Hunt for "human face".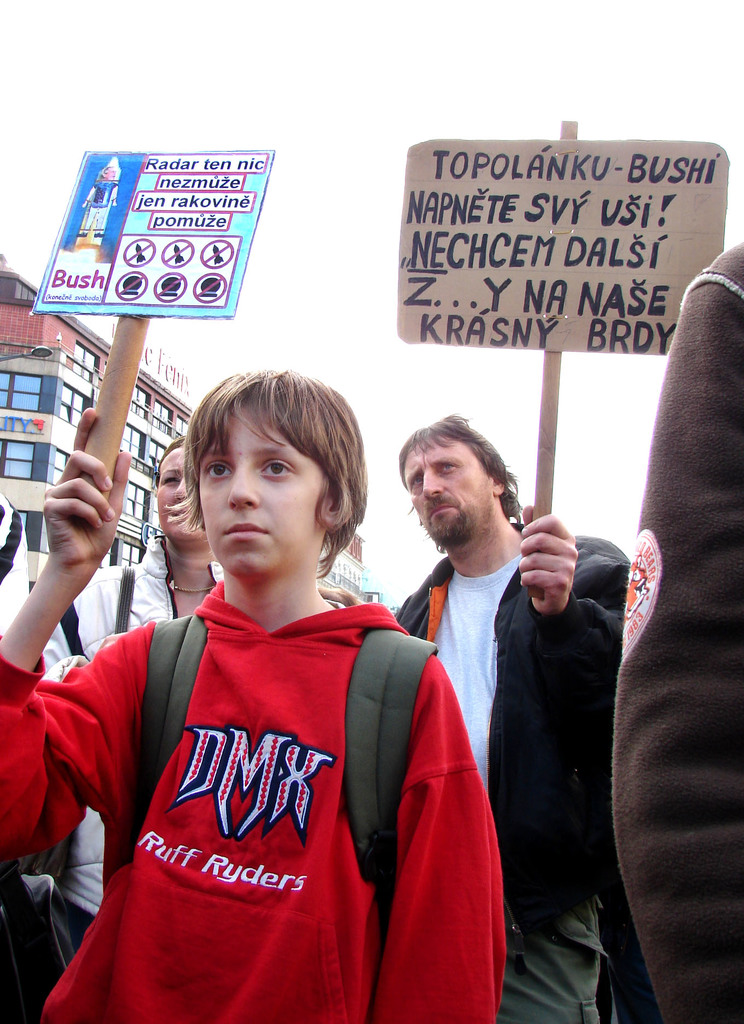
Hunted down at rect(403, 436, 496, 543).
